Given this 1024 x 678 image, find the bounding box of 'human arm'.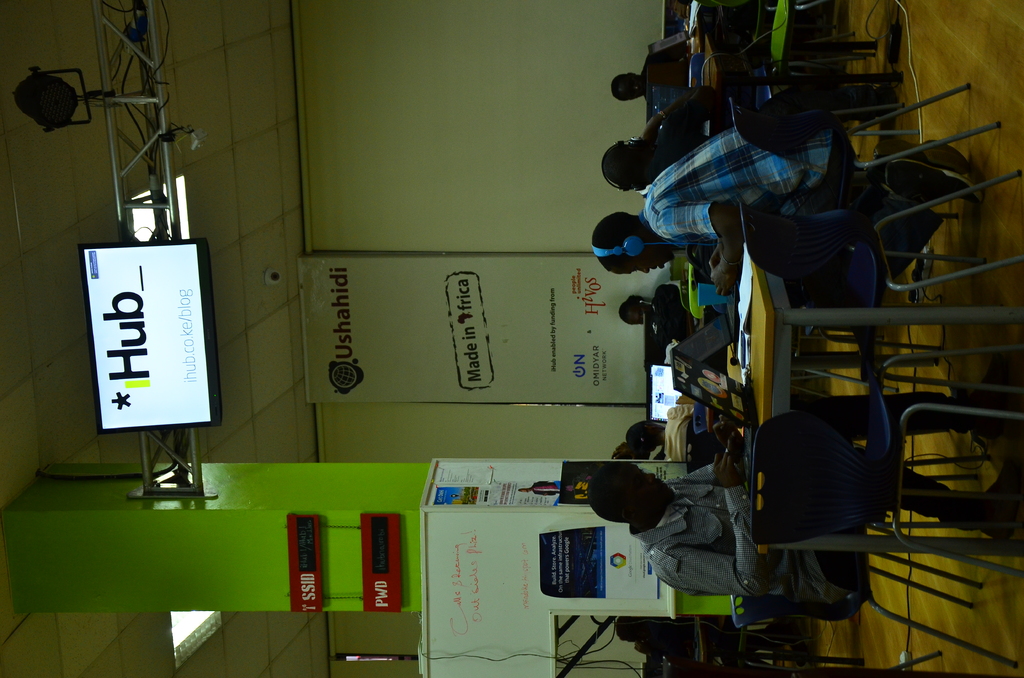
<region>655, 201, 746, 297</region>.
